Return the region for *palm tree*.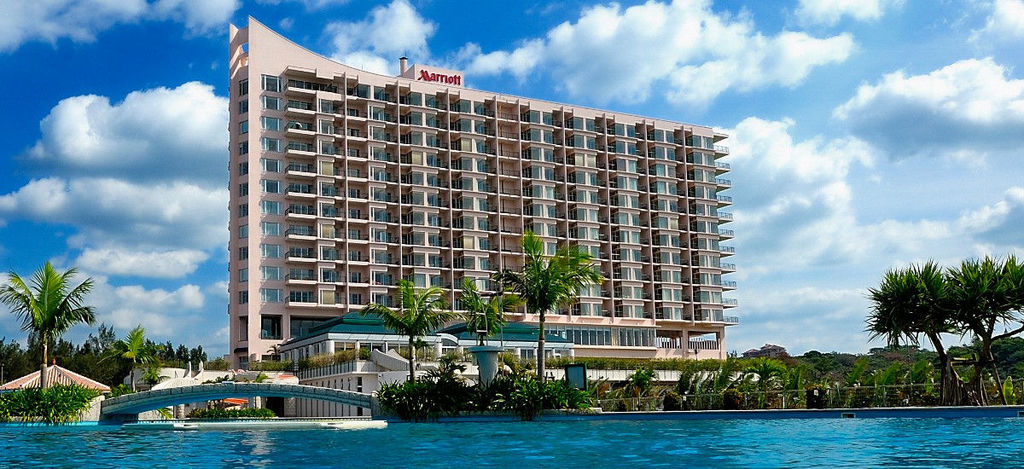
{"x1": 866, "y1": 259, "x2": 934, "y2": 383}.
